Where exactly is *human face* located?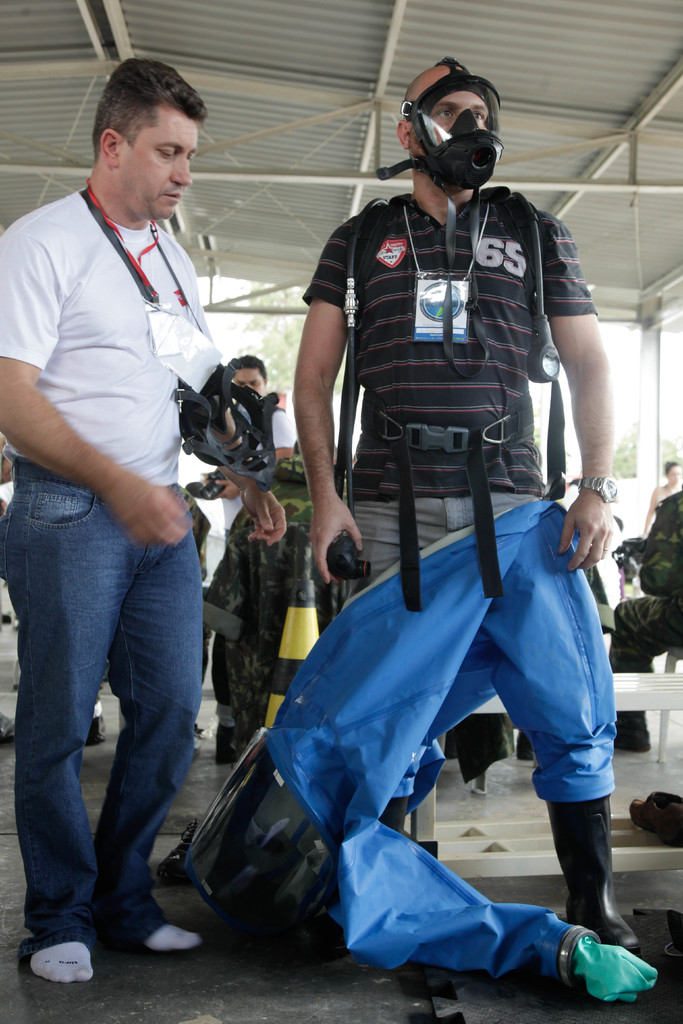
Its bounding box is [120,104,201,221].
